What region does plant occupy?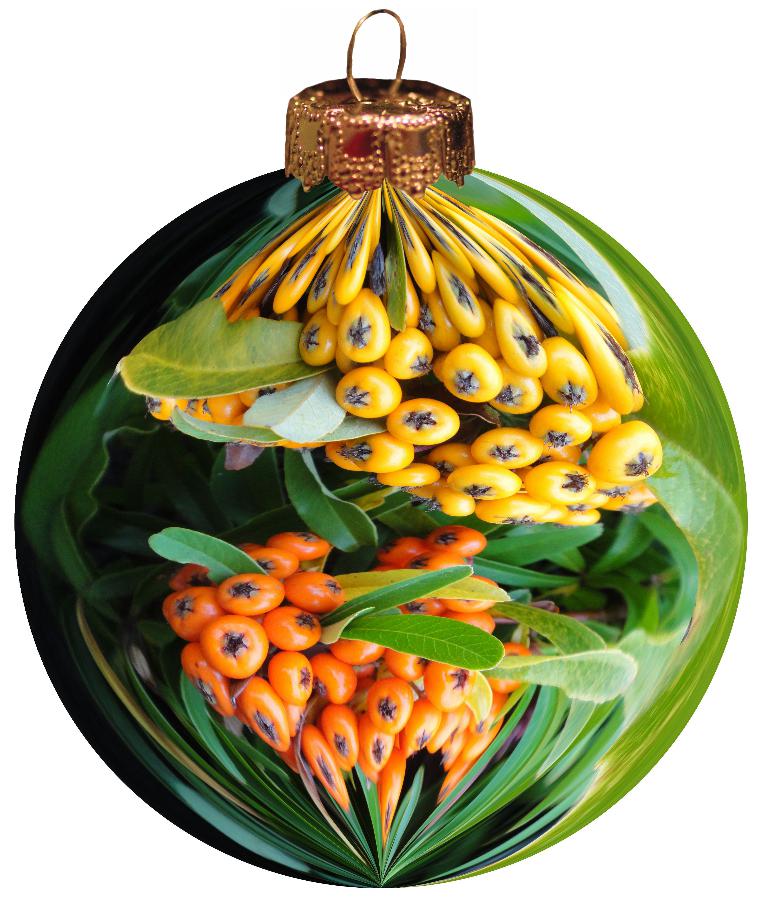
bbox=(106, 181, 672, 593).
